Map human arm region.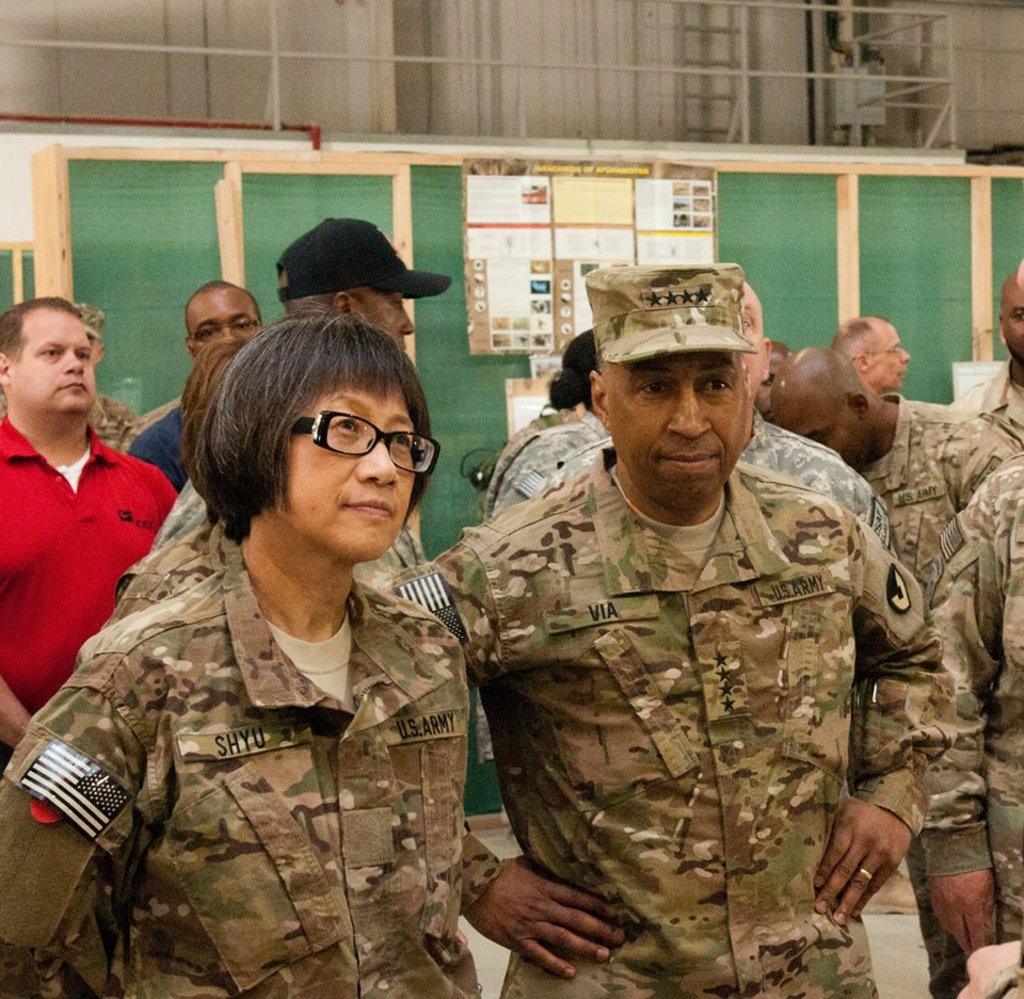
Mapped to [913,481,1002,981].
